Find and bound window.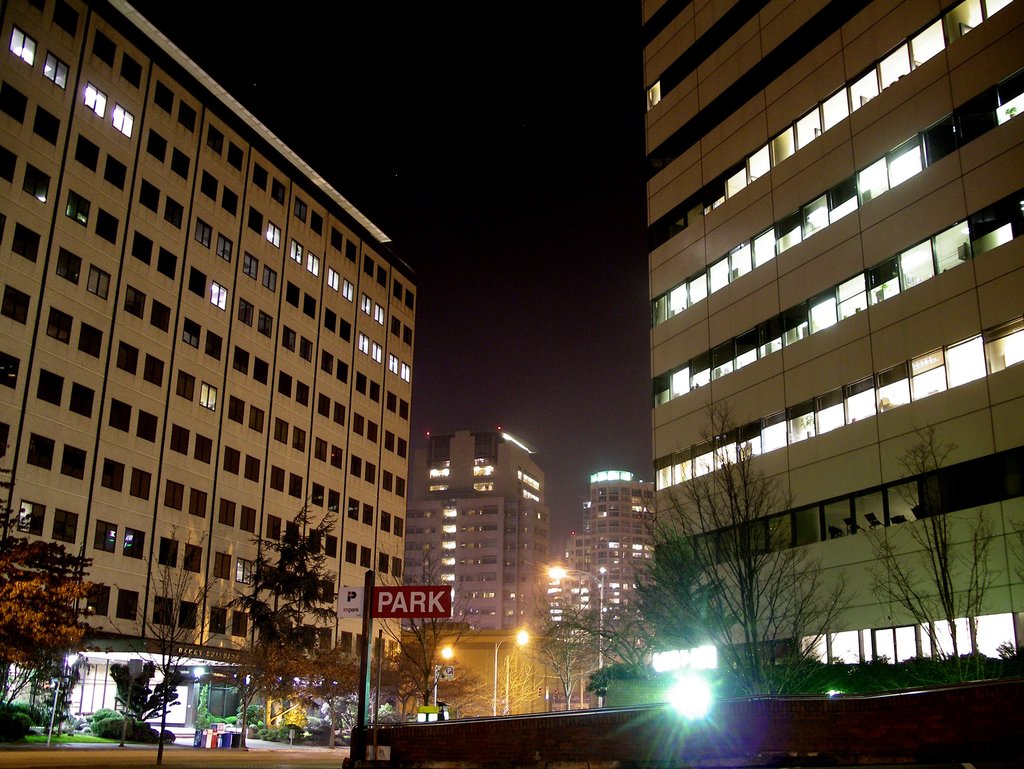
Bound: rect(78, 321, 100, 358).
